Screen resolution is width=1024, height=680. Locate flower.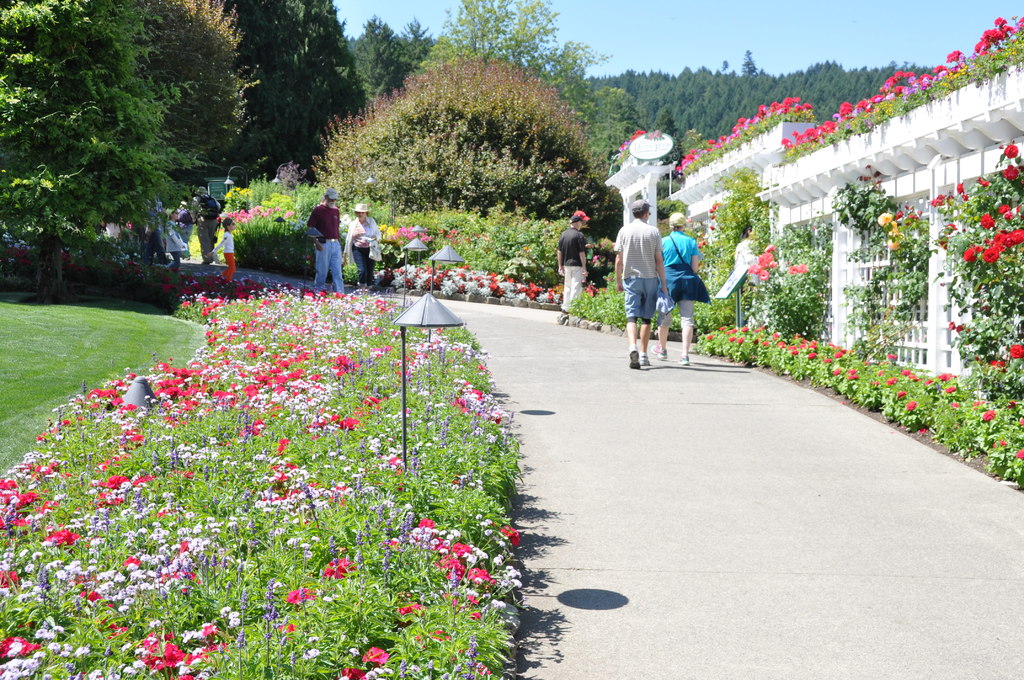
locate(995, 205, 1016, 222).
